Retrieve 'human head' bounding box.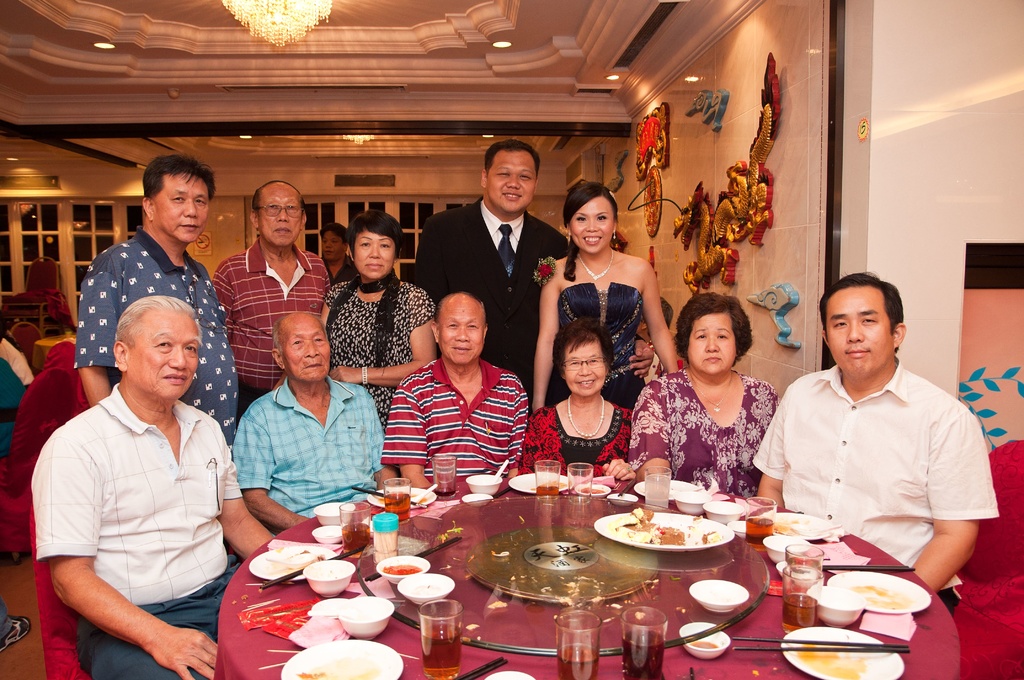
Bounding box: bbox(565, 182, 619, 259).
